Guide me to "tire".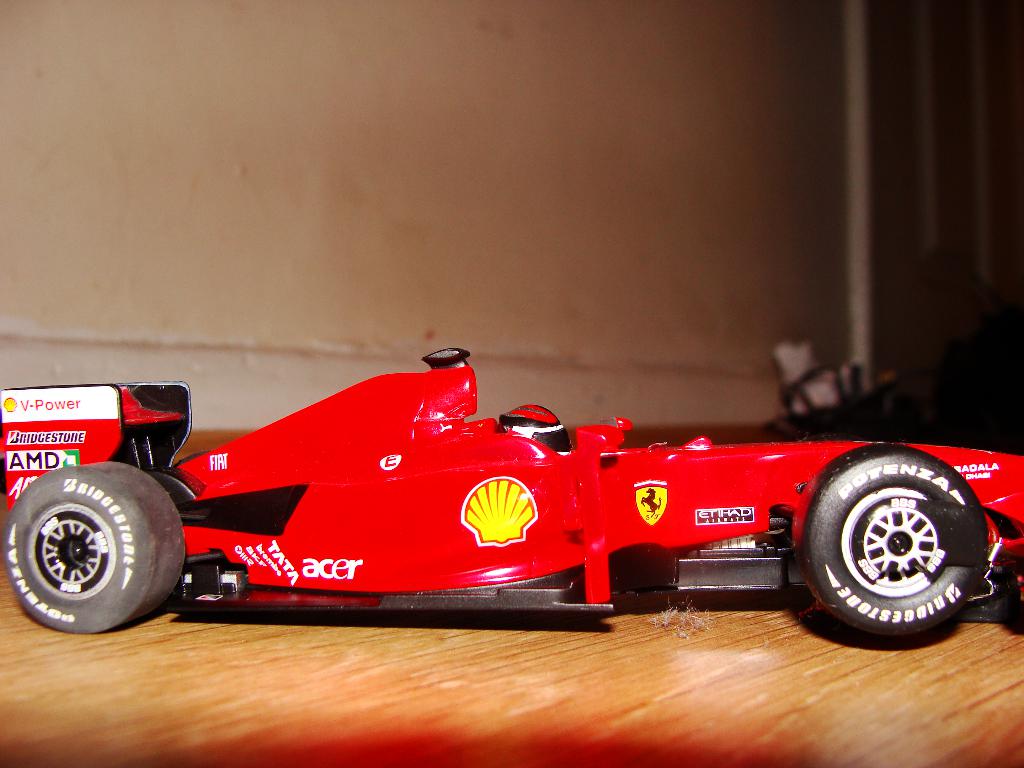
Guidance: 796, 445, 986, 636.
